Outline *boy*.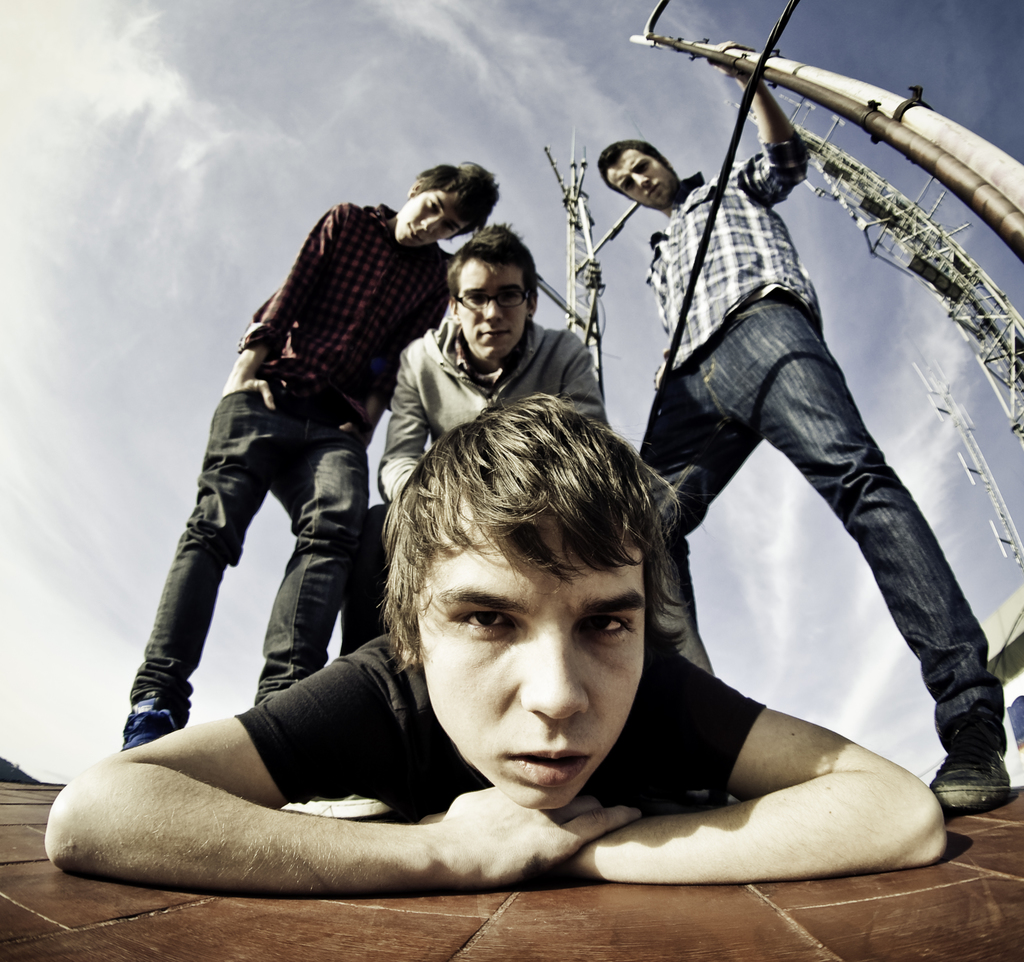
Outline: <bbox>42, 392, 949, 892</bbox>.
